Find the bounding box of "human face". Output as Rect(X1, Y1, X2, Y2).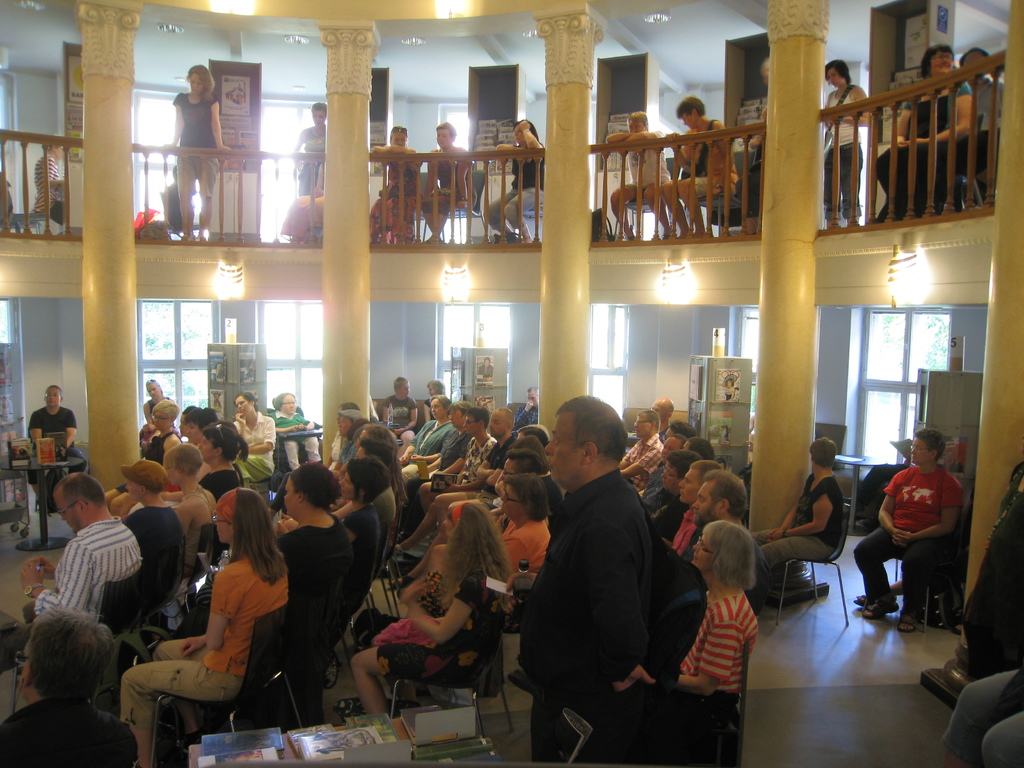
Rect(284, 479, 297, 517).
